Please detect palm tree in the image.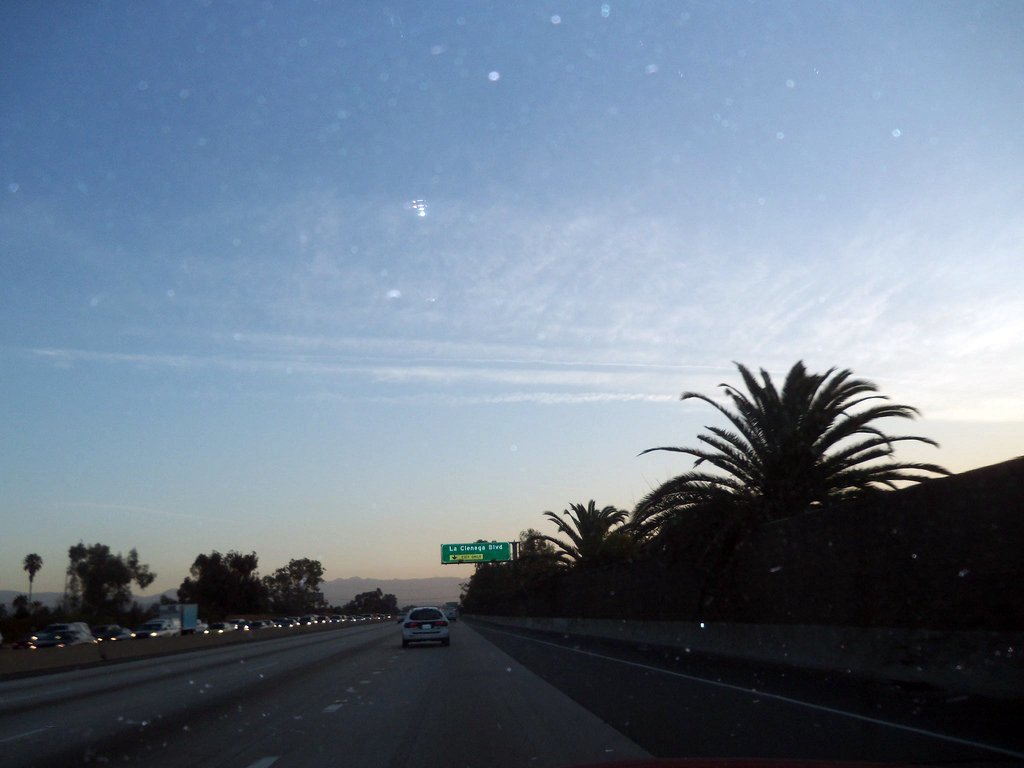
[x1=638, y1=356, x2=941, y2=515].
